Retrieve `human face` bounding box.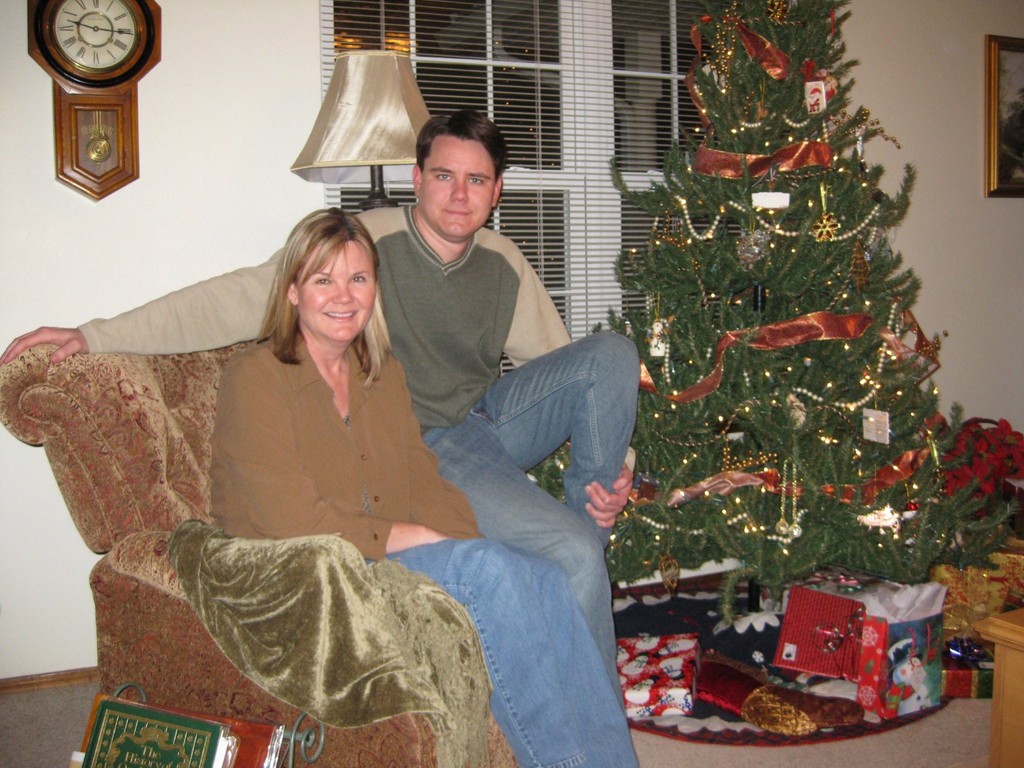
Bounding box: [left=299, top=236, right=373, bottom=336].
